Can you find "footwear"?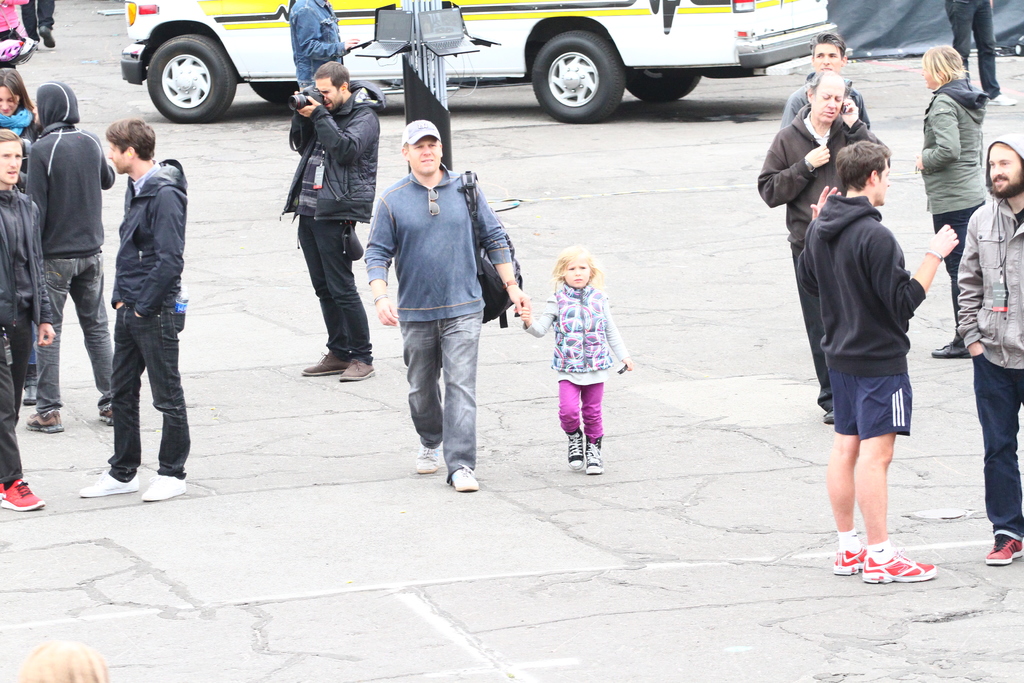
Yes, bounding box: {"x1": 99, "y1": 407, "x2": 115, "y2": 425}.
